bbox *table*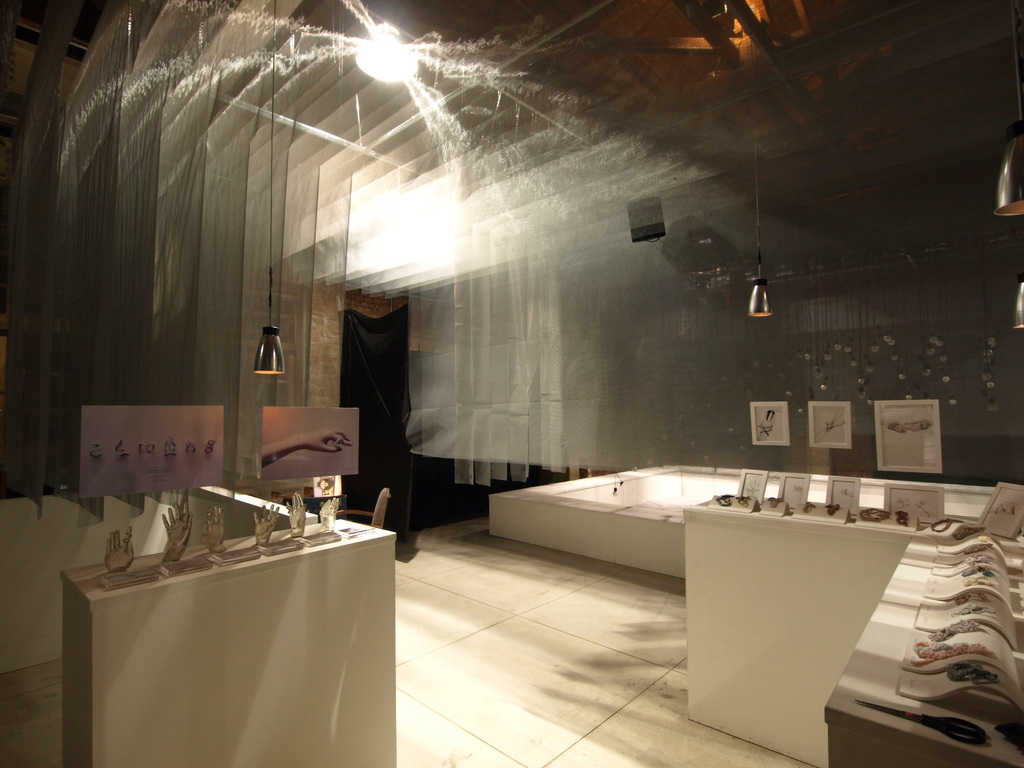
select_region(70, 486, 402, 765)
